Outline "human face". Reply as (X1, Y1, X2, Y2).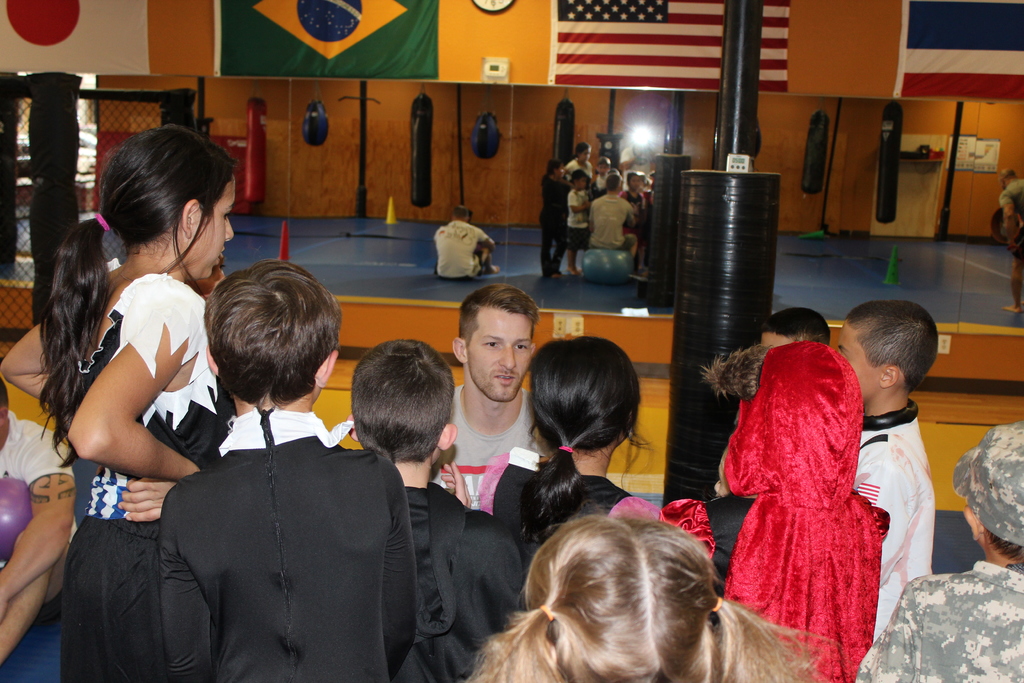
(189, 178, 235, 278).
